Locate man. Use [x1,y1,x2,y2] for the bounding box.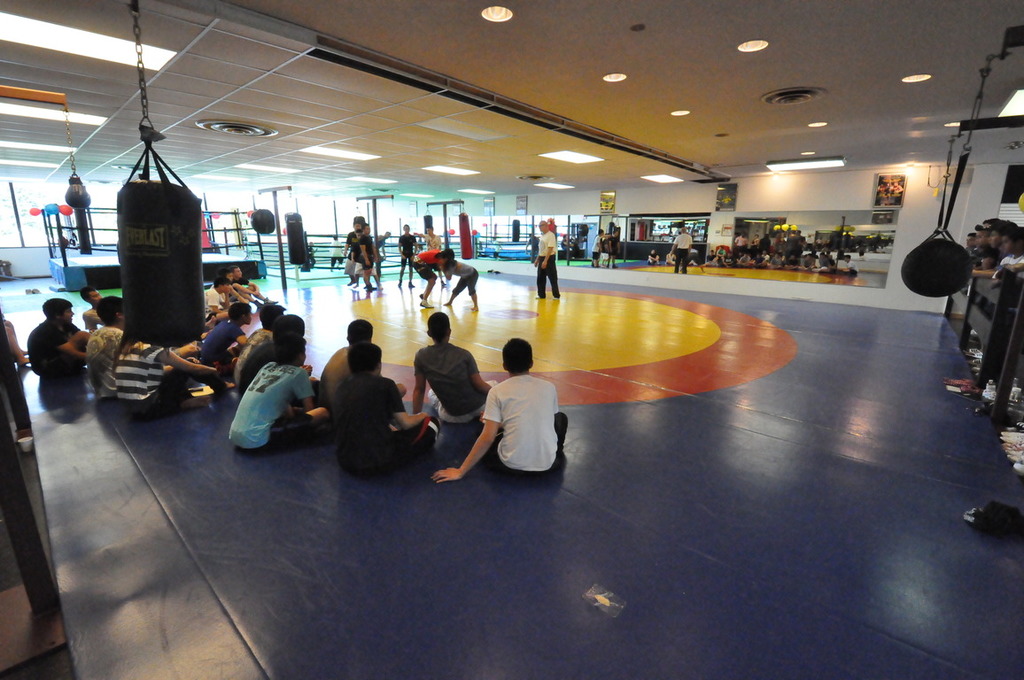
[698,243,837,275].
